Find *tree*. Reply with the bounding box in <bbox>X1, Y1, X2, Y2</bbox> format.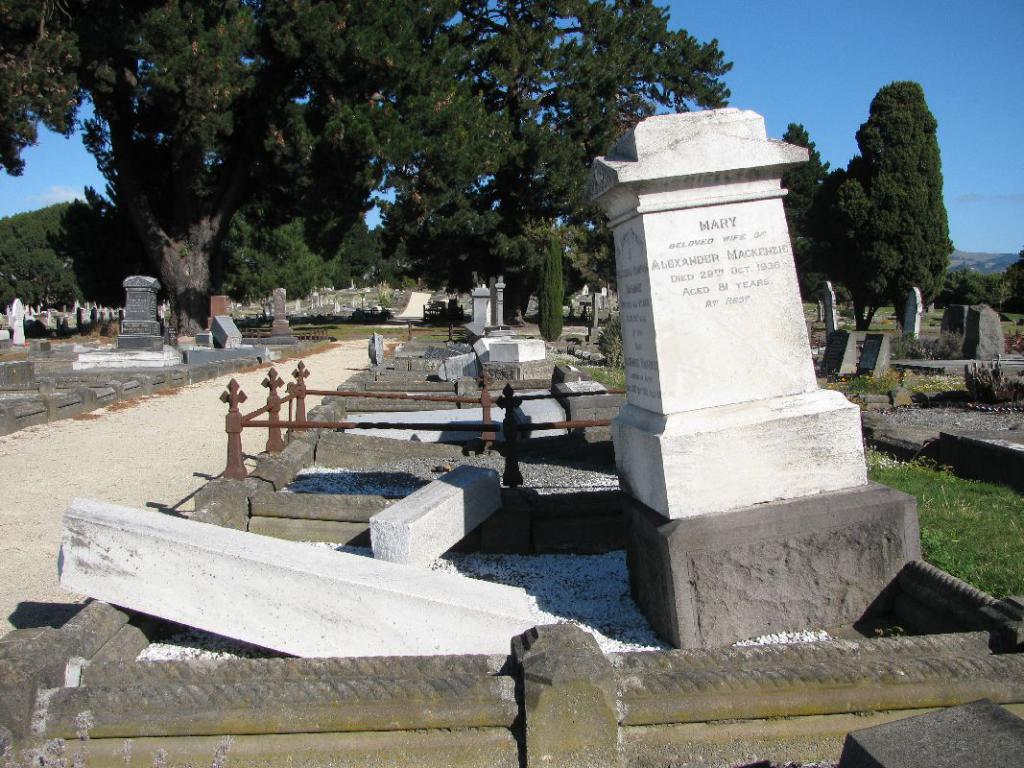
<bbox>937, 265, 1011, 319</bbox>.
